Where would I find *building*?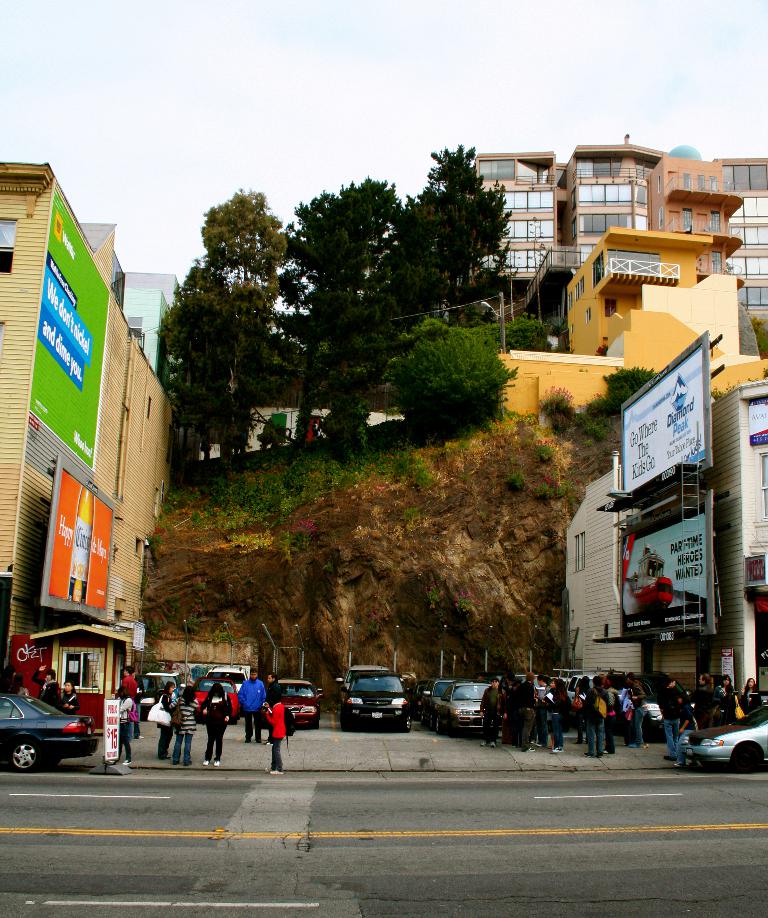
At <region>0, 158, 196, 706</region>.
